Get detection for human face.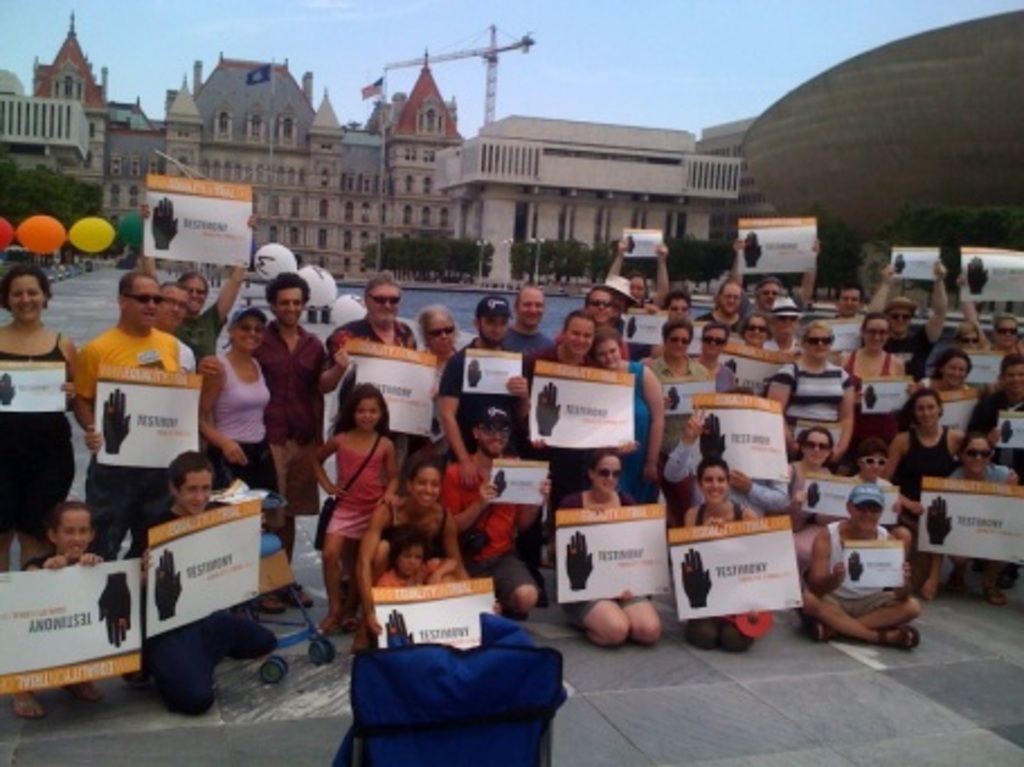
Detection: BBox(365, 281, 401, 326).
